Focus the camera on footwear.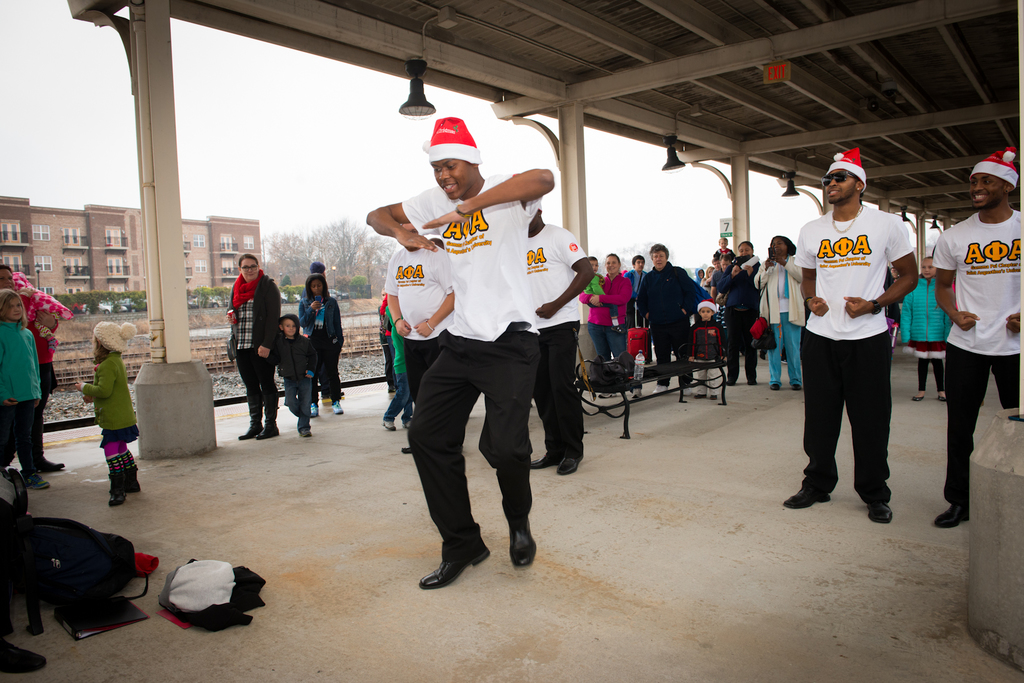
Focus region: x1=780, y1=487, x2=831, y2=508.
